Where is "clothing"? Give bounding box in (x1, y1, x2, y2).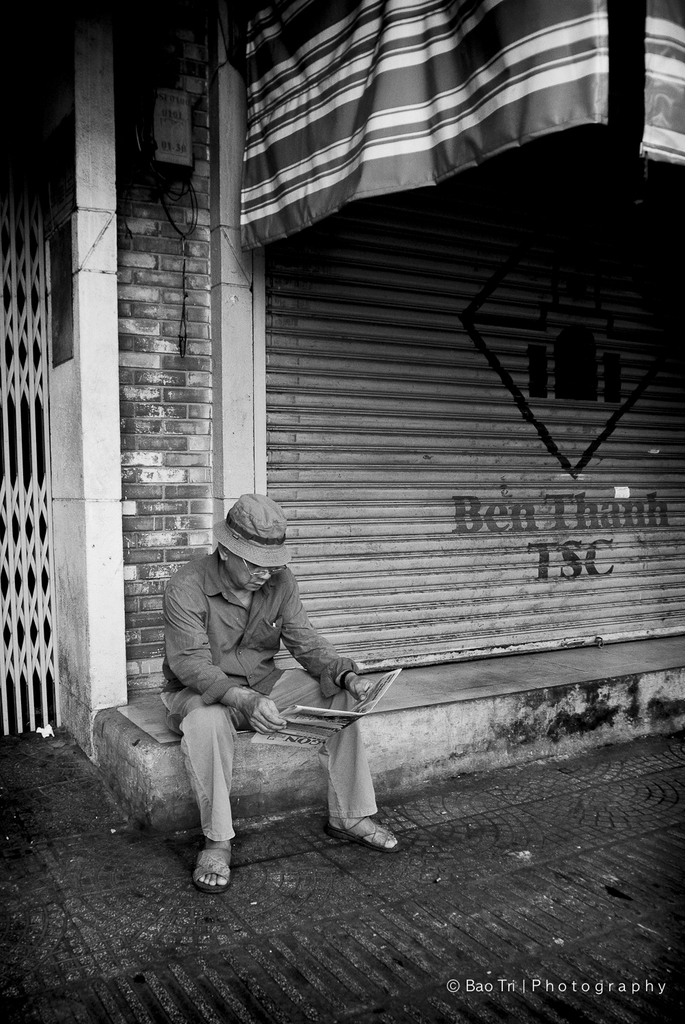
(209, 497, 295, 567).
